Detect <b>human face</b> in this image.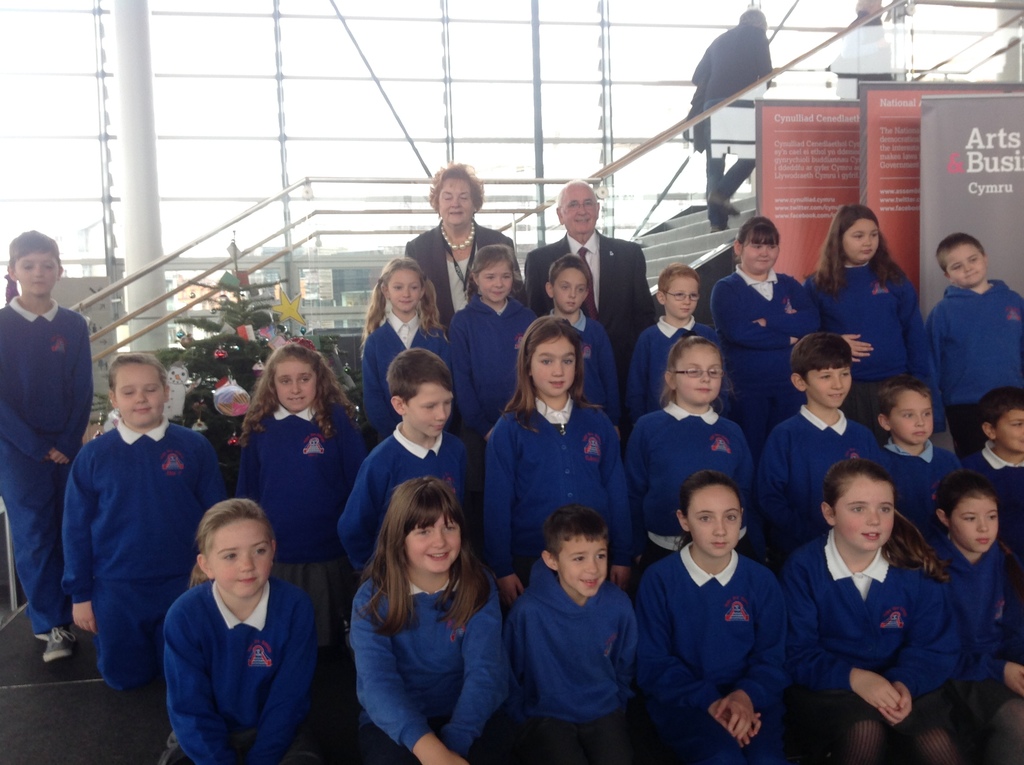
Detection: crop(412, 387, 458, 439).
